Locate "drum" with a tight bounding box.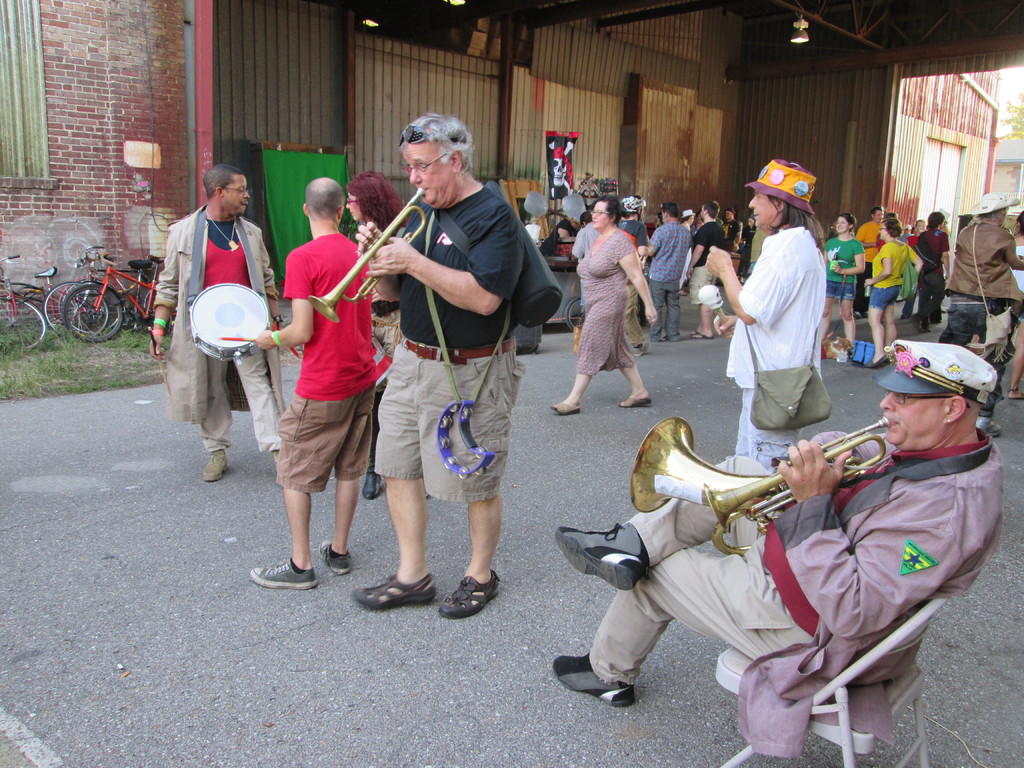
region(372, 331, 394, 387).
